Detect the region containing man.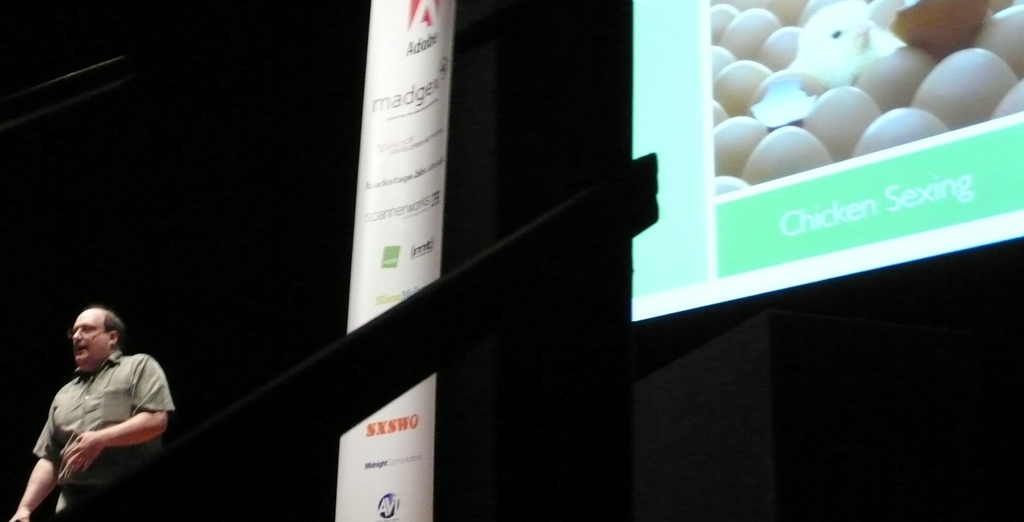
<box>29,298,183,512</box>.
